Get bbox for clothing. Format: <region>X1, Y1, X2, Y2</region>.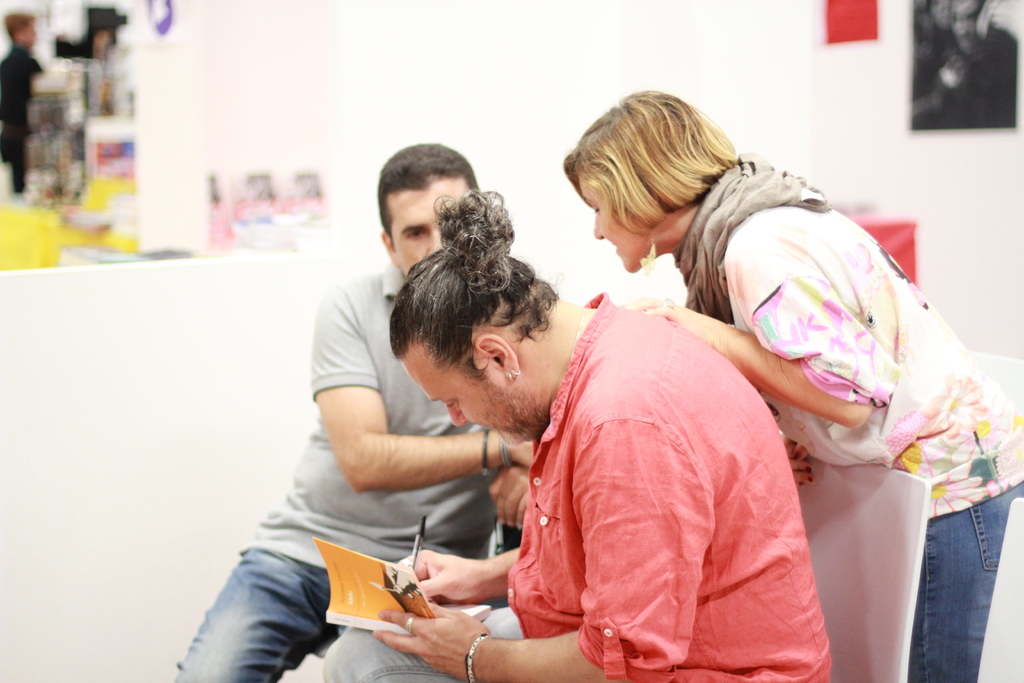
<region>714, 206, 1023, 682</region>.
